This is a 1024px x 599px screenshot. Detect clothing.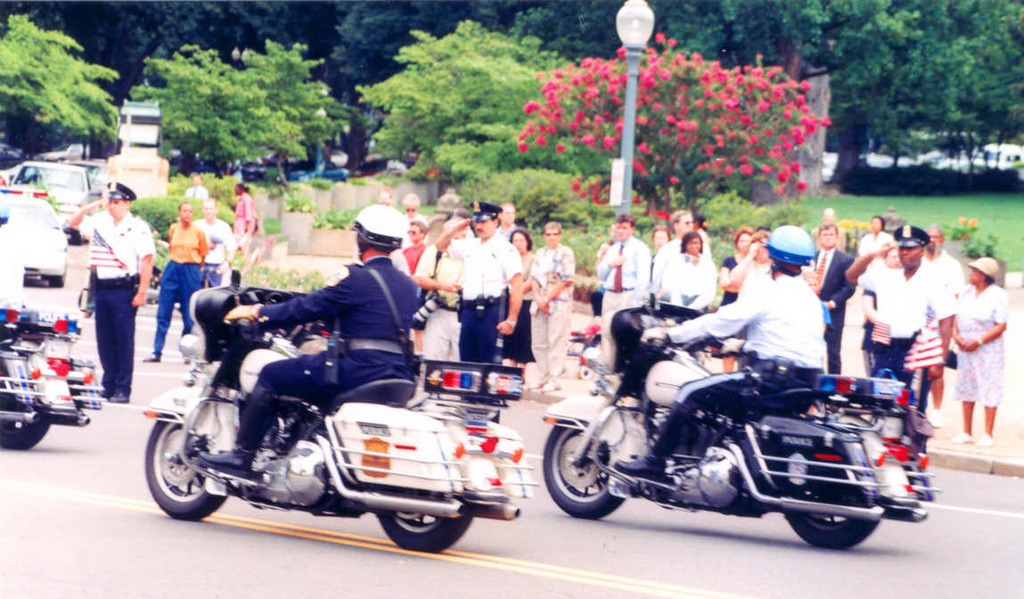
952/288/1016/414.
